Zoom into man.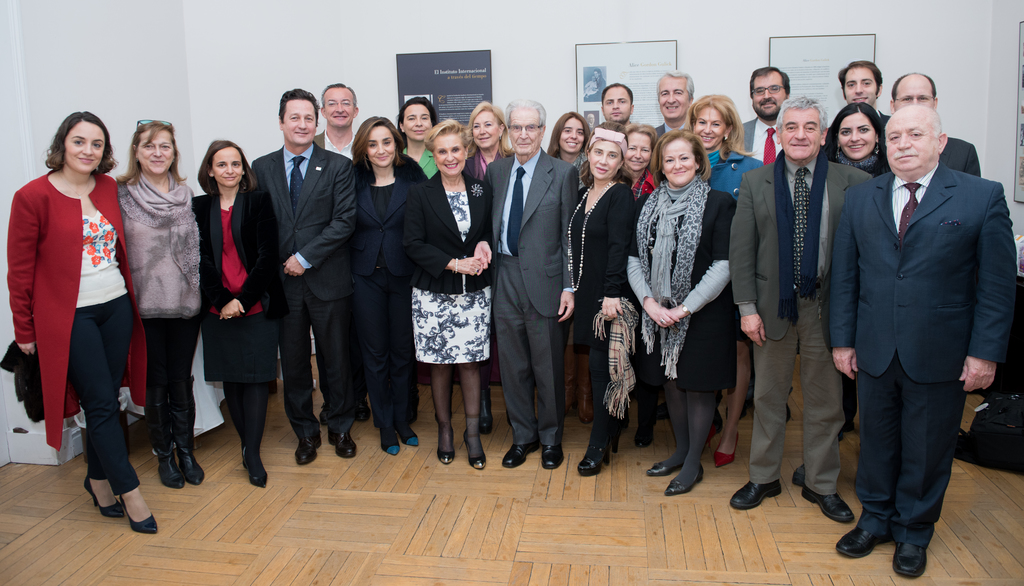
Zoom target: 729 95 871 525.
